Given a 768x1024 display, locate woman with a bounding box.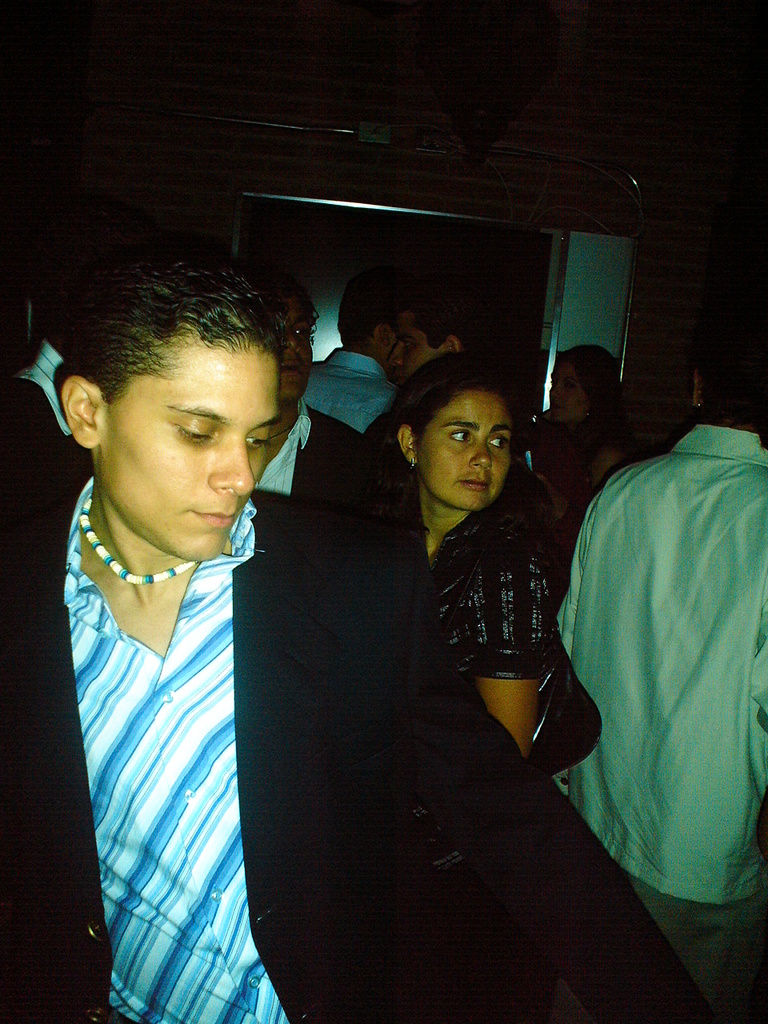
Located: 528/348/640/515.
